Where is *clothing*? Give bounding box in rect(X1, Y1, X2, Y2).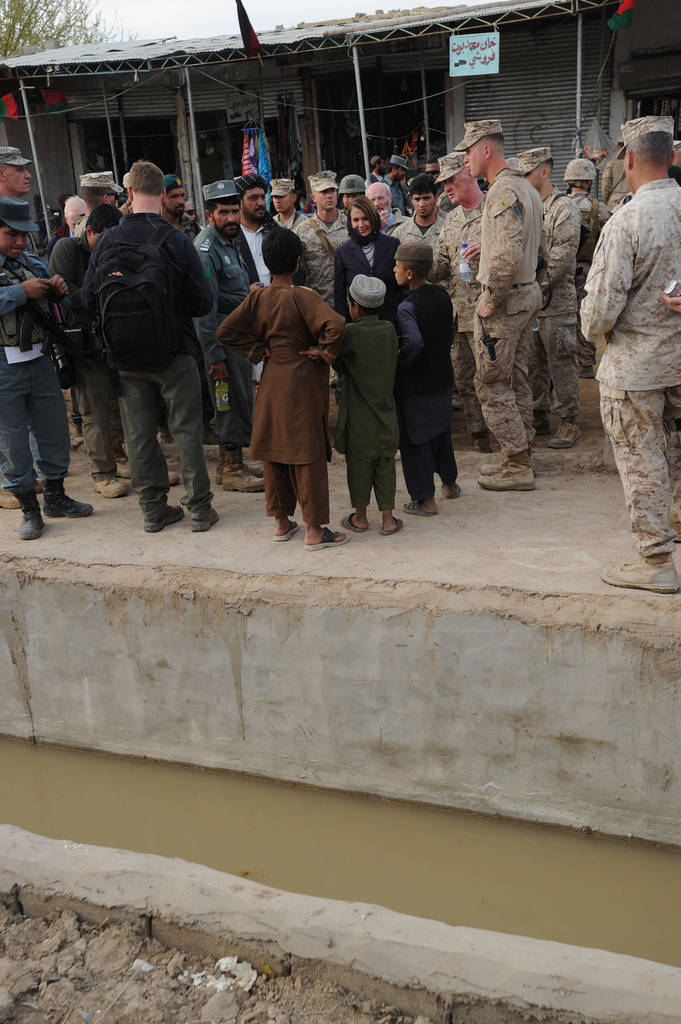
rect(78, 203, 216, 497).
